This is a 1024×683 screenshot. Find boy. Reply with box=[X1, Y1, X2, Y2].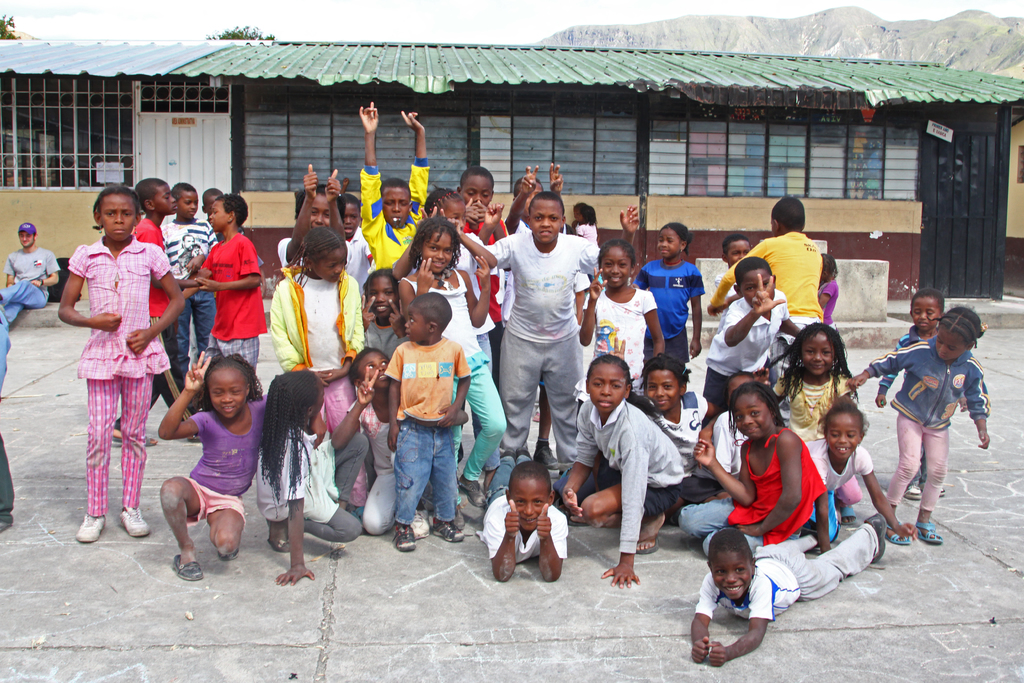
box=[162, 176, 207, 387].
